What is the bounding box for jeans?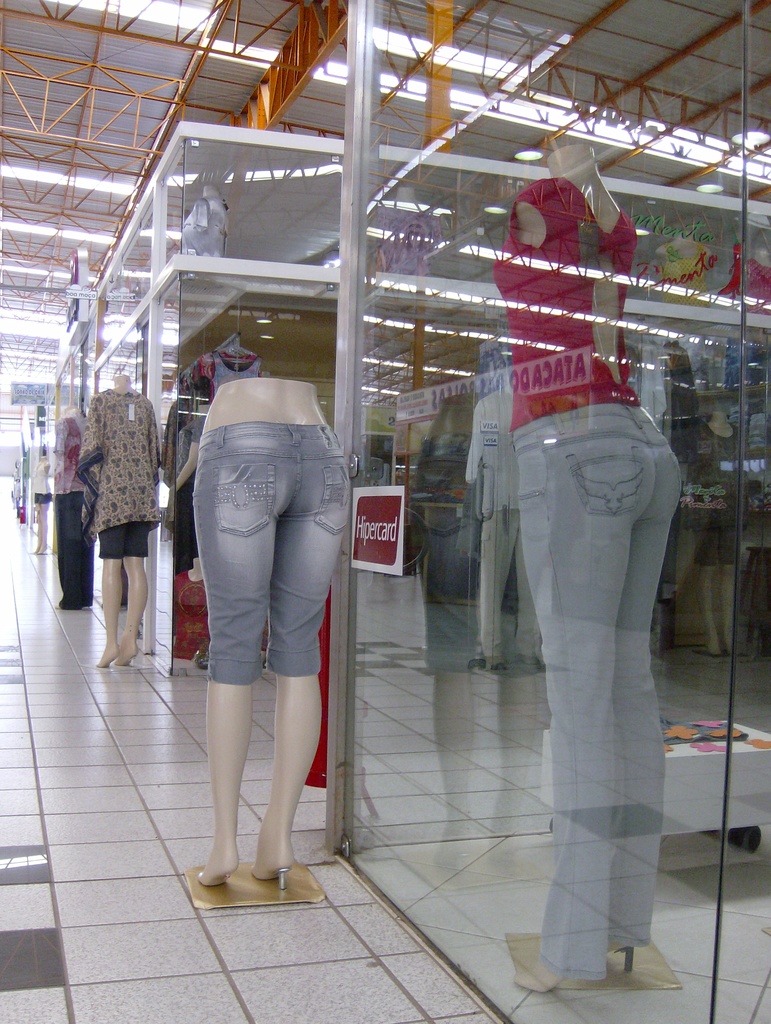
{"x1": 191, "y1": 422, "x2": 352, "y2": 685}.
